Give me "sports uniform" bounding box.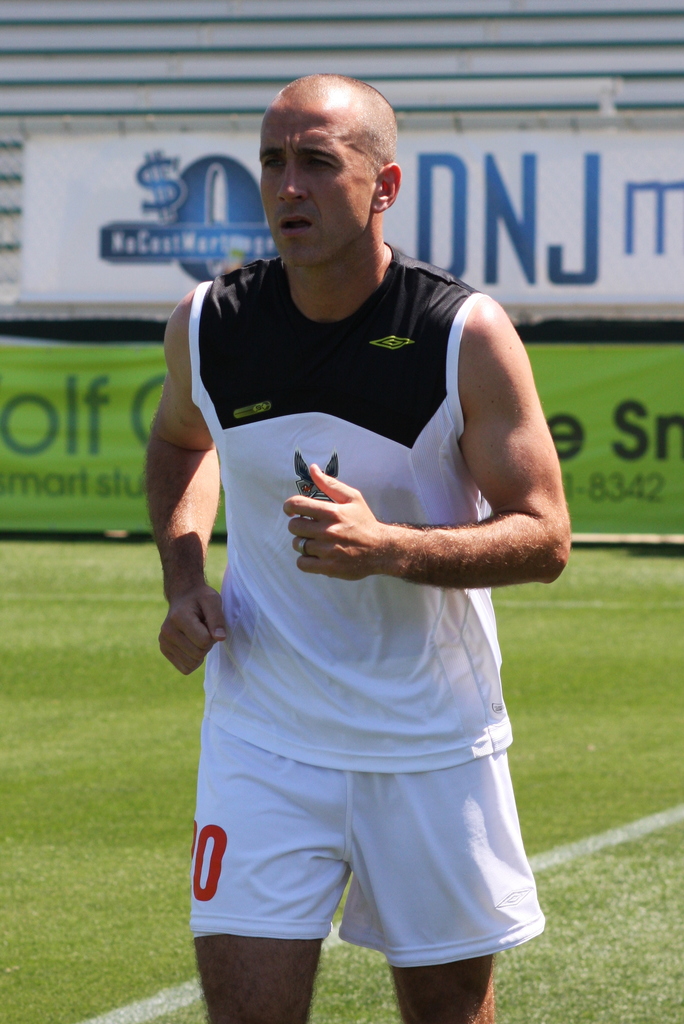
BBox(187, 248, 559, 954).
